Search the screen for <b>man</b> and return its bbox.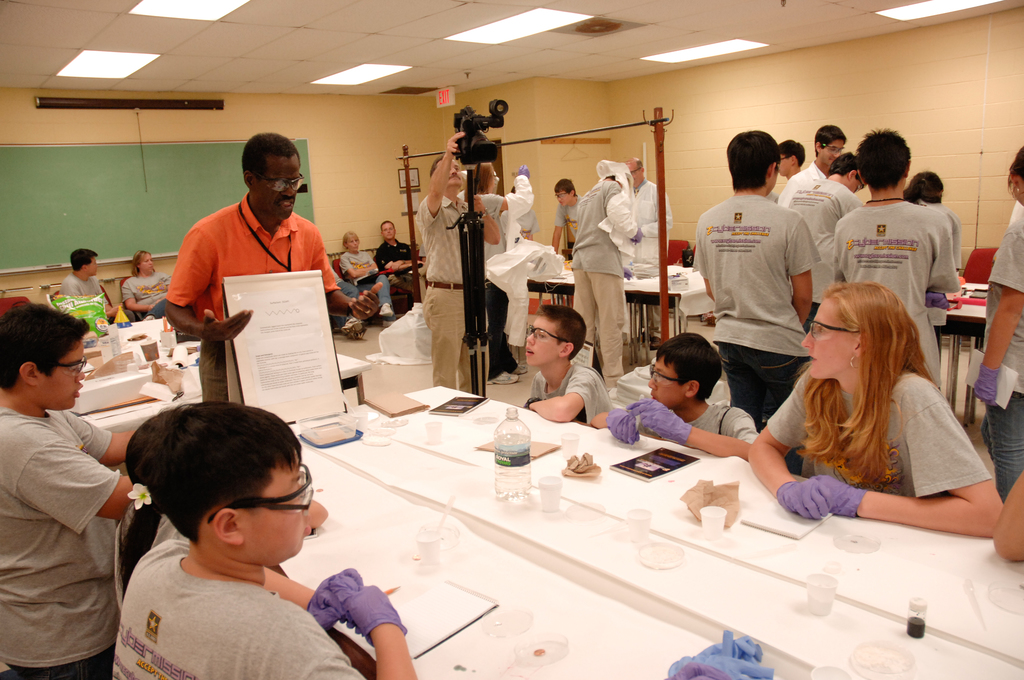
Found: (x1=109, y1=398, x2=415, y2=679).
